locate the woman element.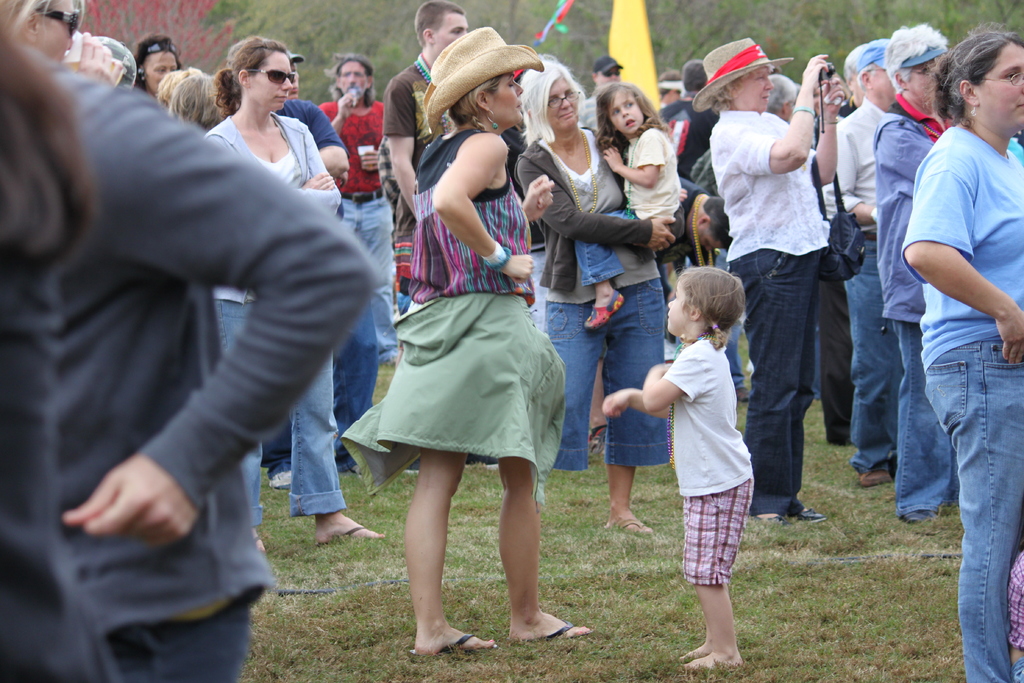
Element bbox: [511, 56, 680, 536].
